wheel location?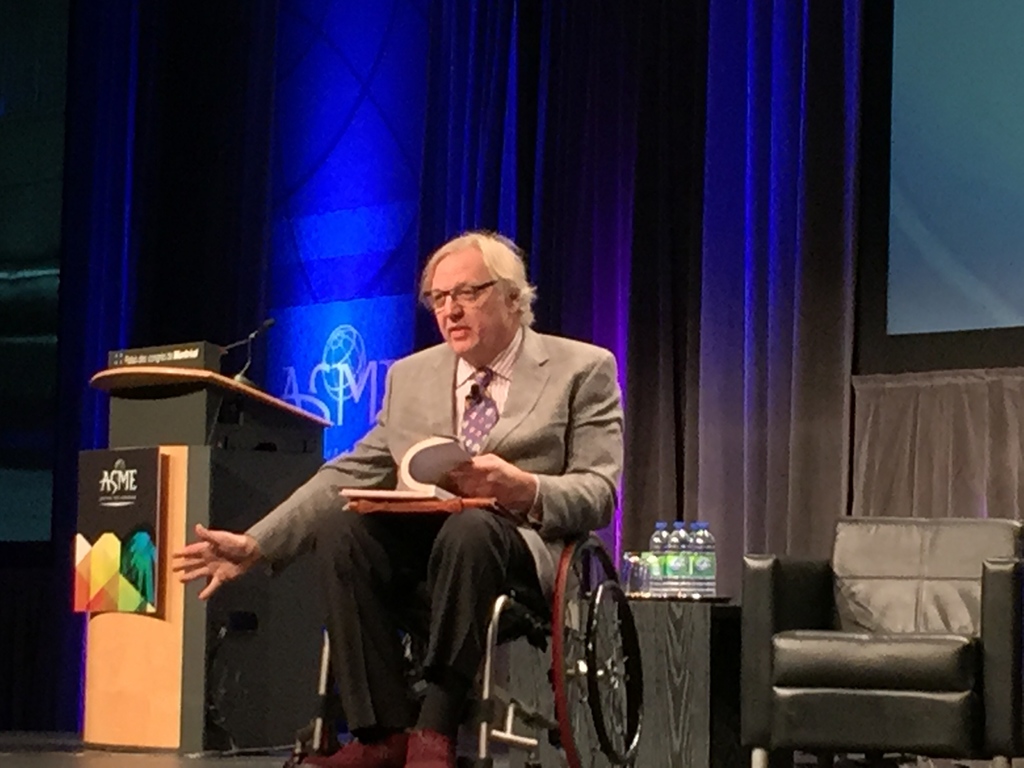
bbox=[548, 531, 647, 767]
